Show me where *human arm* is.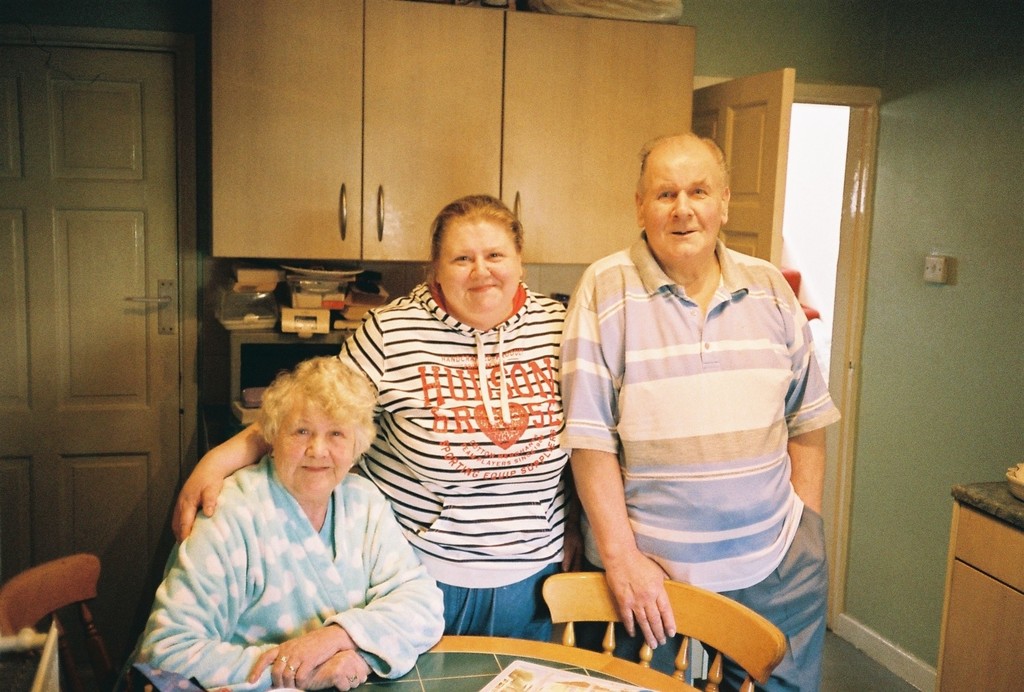
*human arm* is at box(793, 301, 845, 513).
